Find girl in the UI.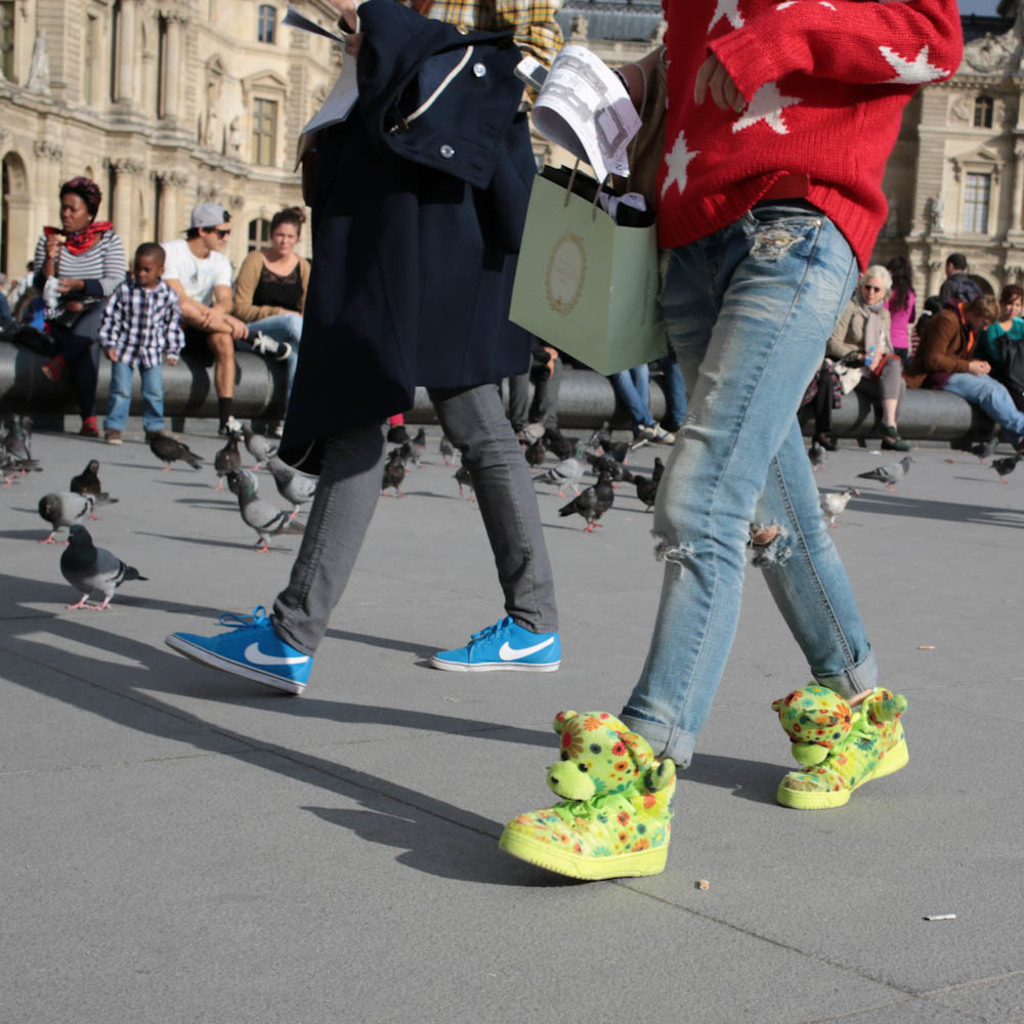
UI element at [x1=987, y1=283, x2=1023, y2=364].
